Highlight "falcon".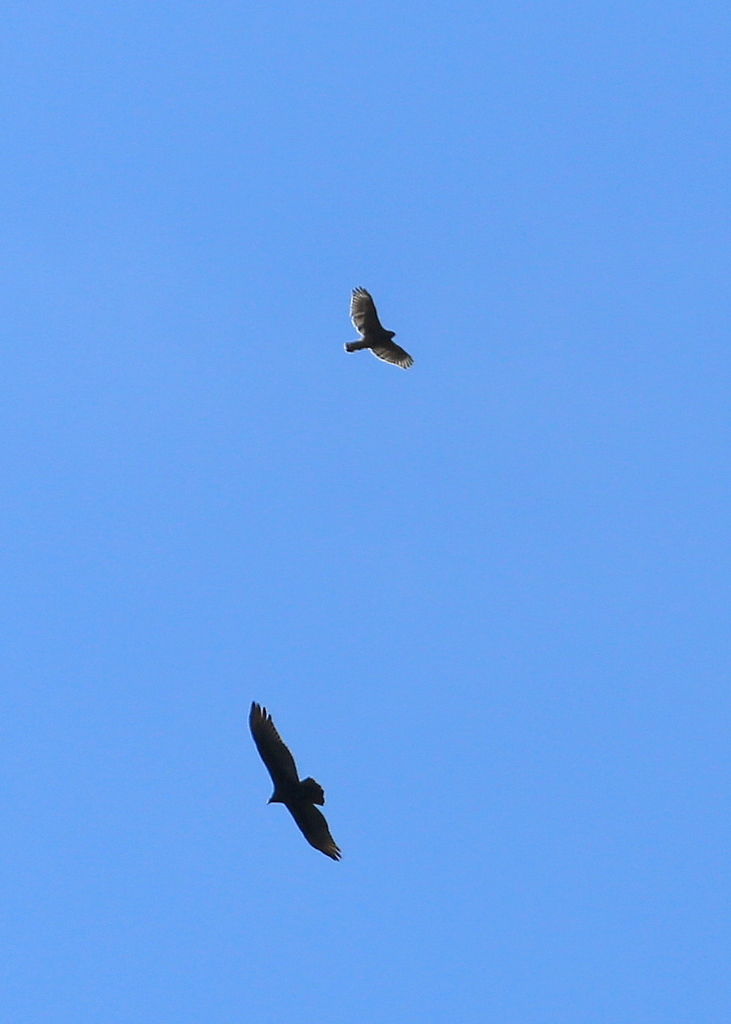
Highlighted region: <bbox>342, 281, 421, 374</bbox>.
